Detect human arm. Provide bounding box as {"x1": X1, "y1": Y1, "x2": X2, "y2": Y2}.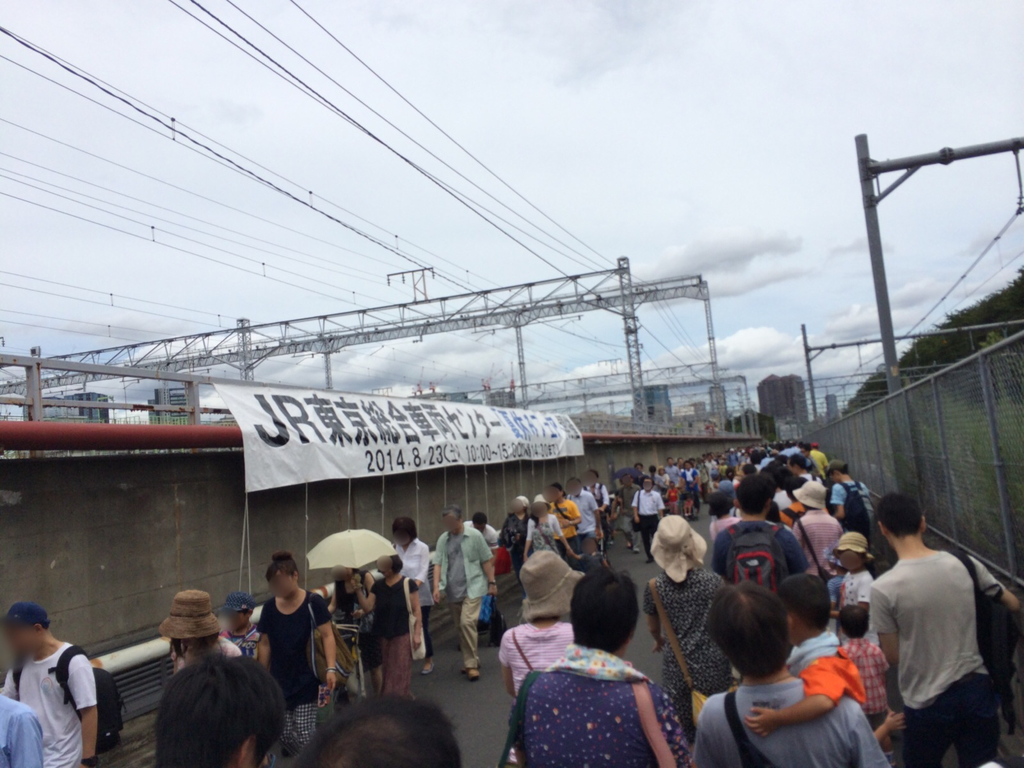
{"x1": 317, "y1": 598, "x2": 341, "y2": 696}.
